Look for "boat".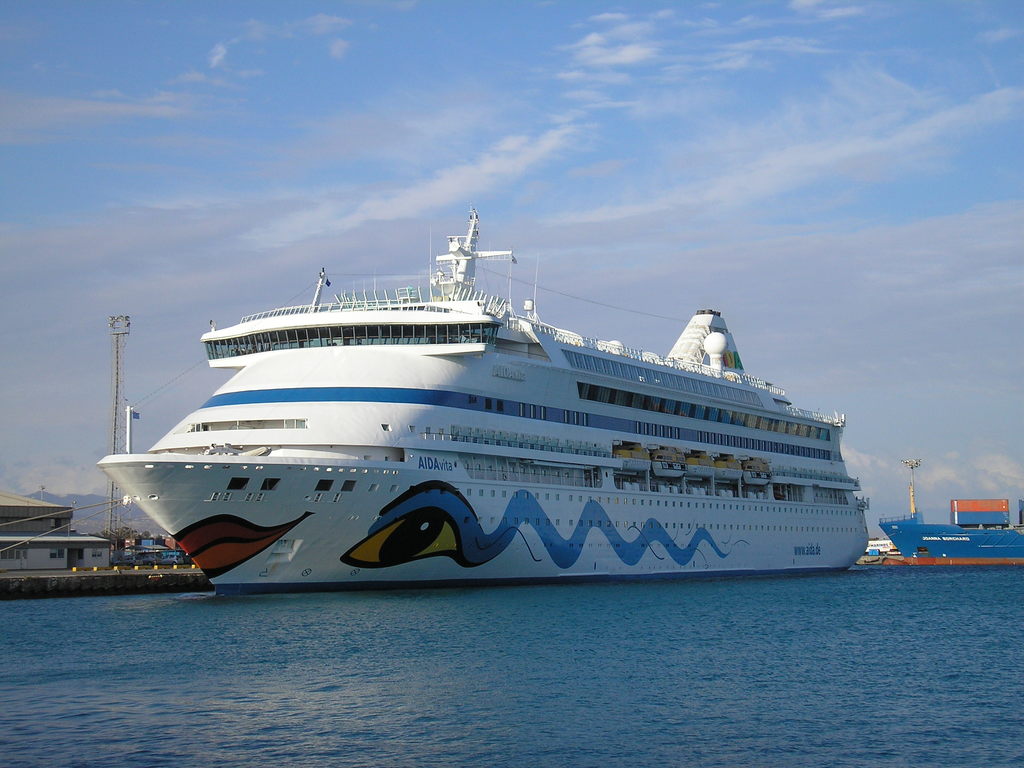
Found: rect(877, 498, 1023, 572).
